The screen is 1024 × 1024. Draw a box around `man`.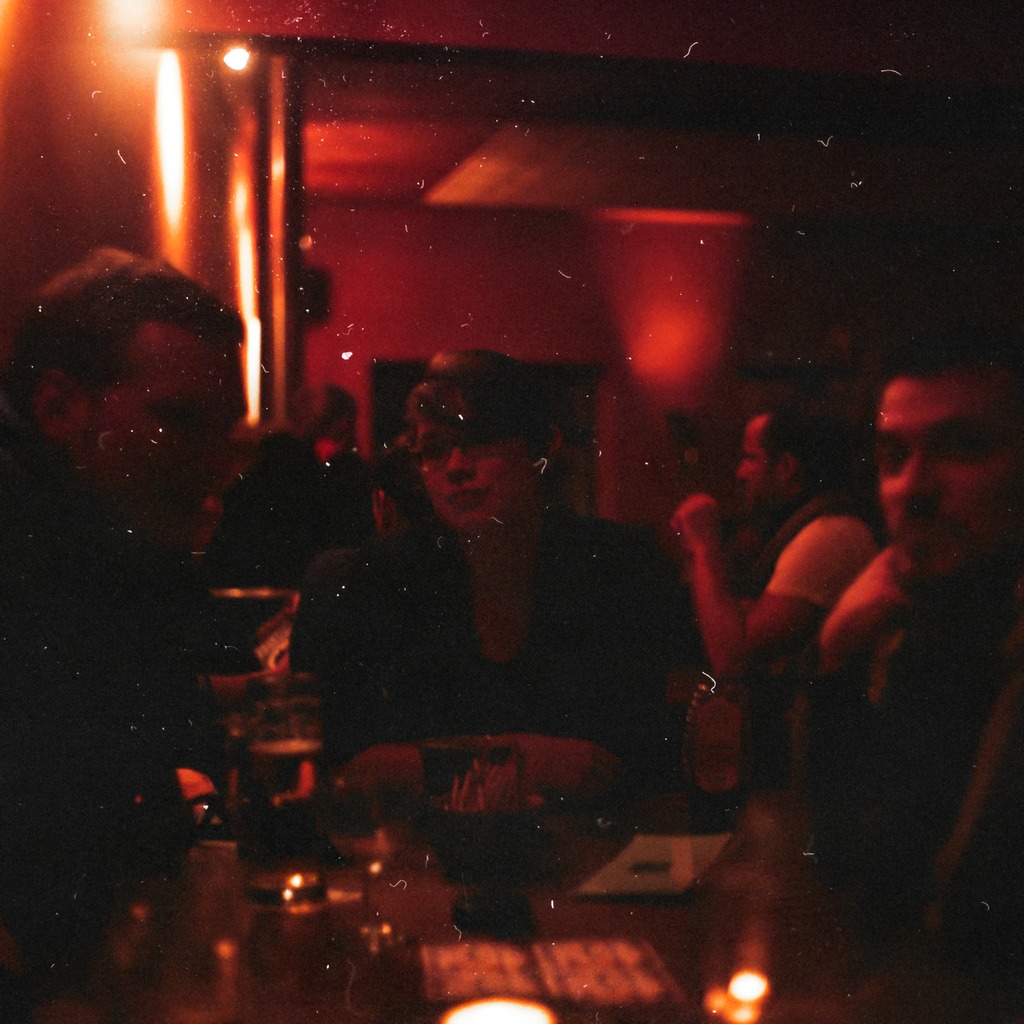
region(817, 328, 1023, 988).
